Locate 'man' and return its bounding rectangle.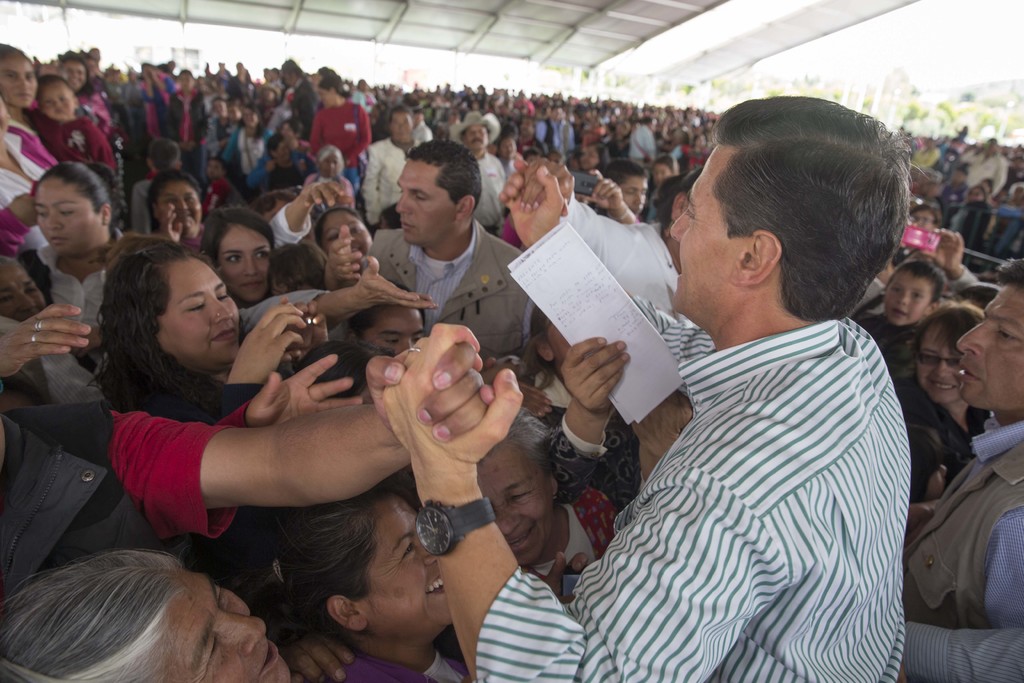
region(380, 94, 925, 682).
